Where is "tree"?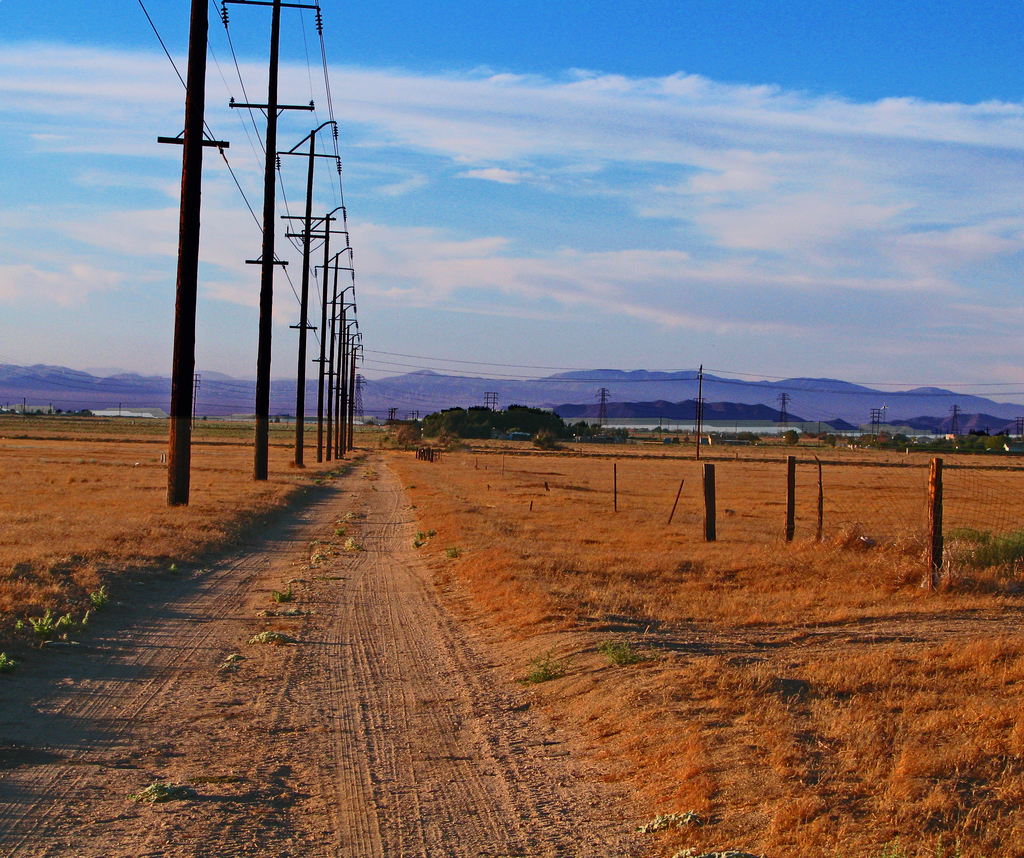
detection(825, 433, 838, 450).
